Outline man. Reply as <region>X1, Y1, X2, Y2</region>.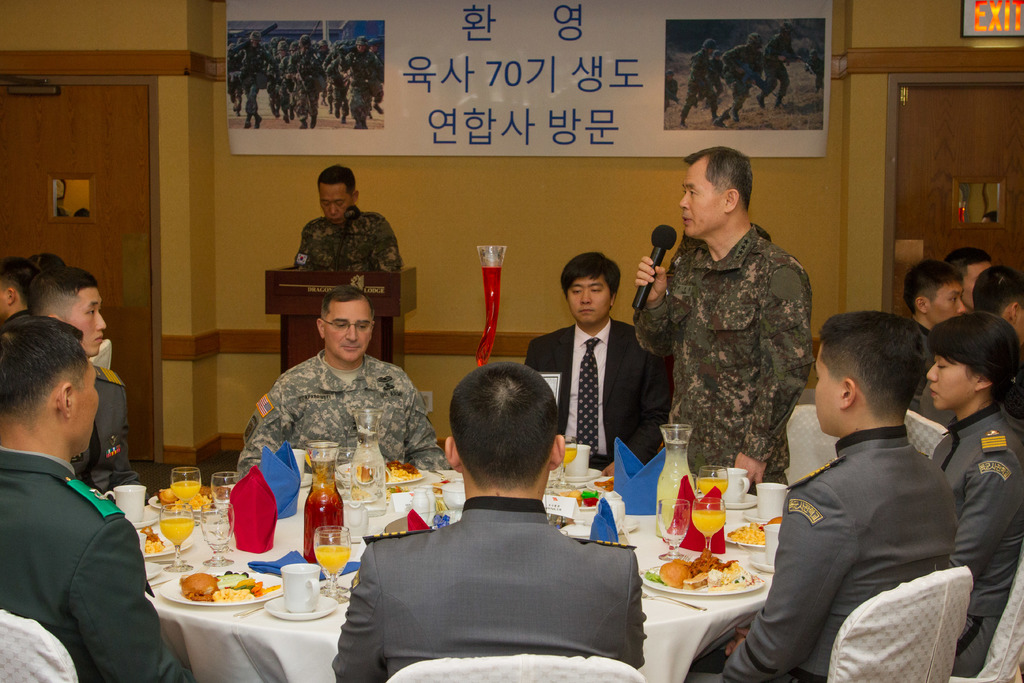
<region>900, 257, 970, 409</region>.
